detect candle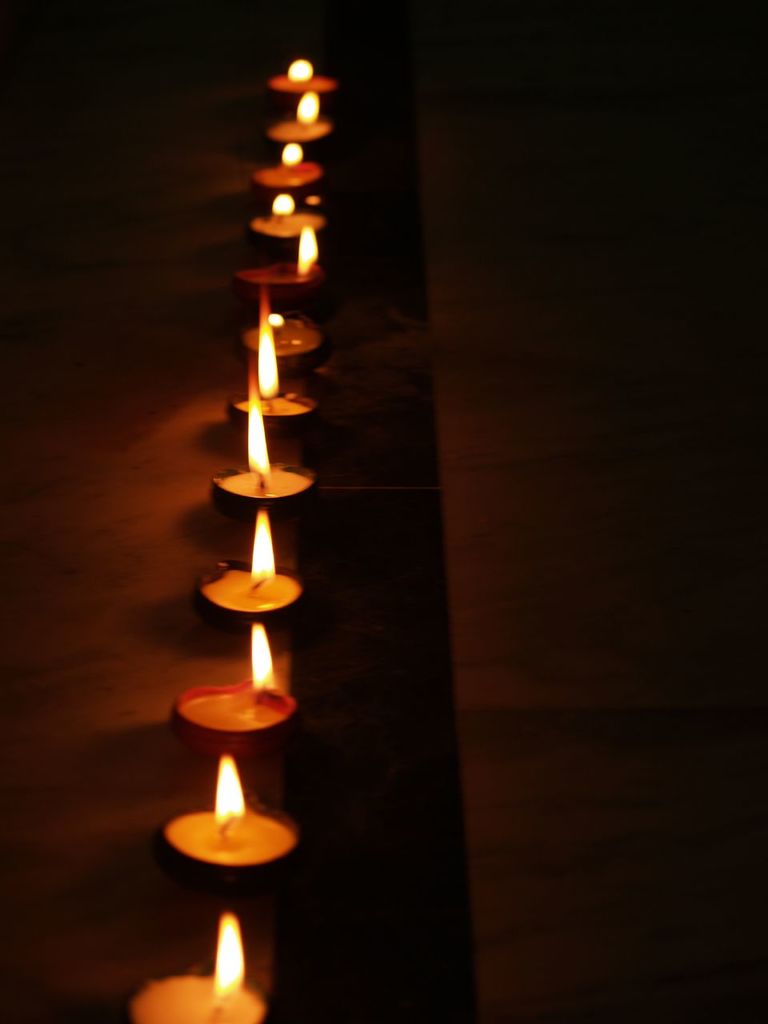
left=195, top=515, right=313, bottom=630
